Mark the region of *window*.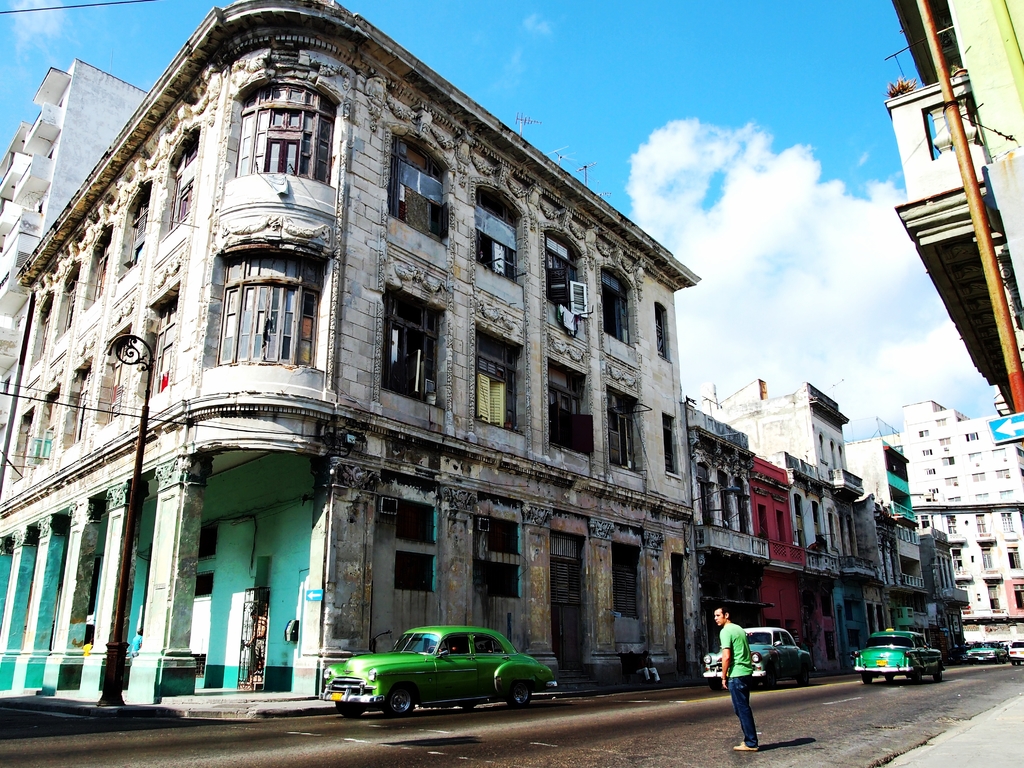
Region: (left=207, top=238, right=328, bottom=394).
